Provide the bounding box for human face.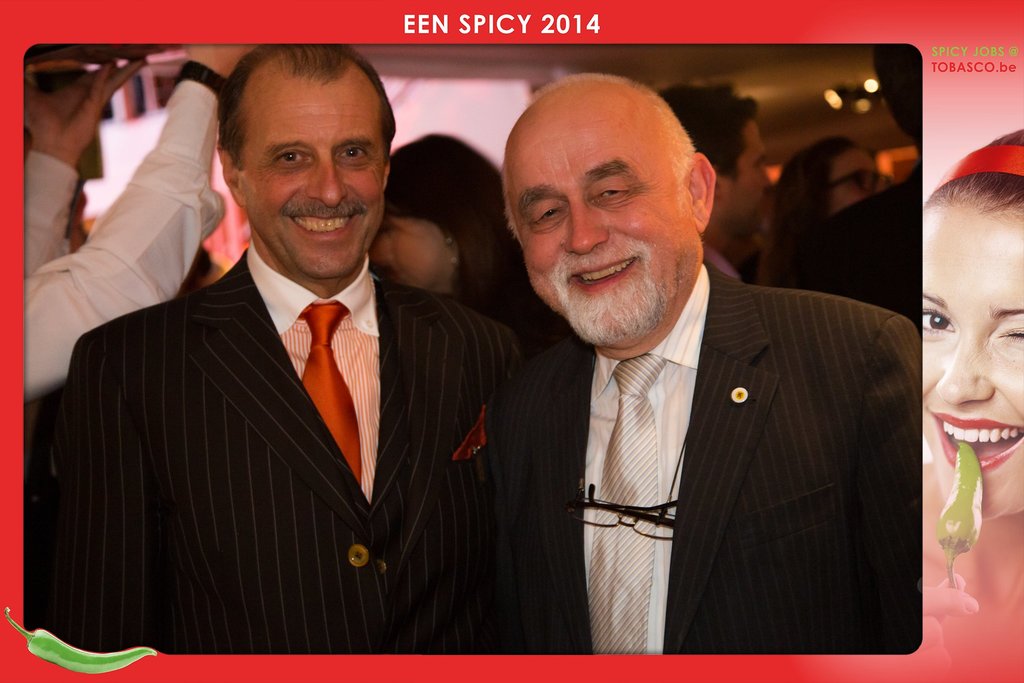
bbox=[370, 206, 450, 290].
